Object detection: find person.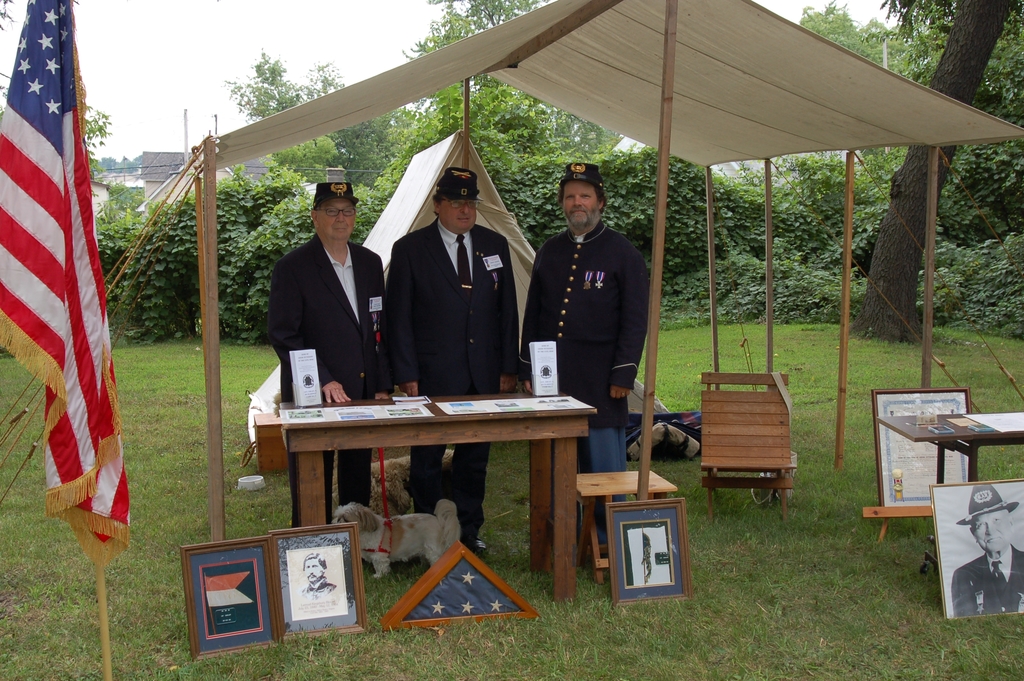
x1=298 y1=554 x2=330 y2=595.
